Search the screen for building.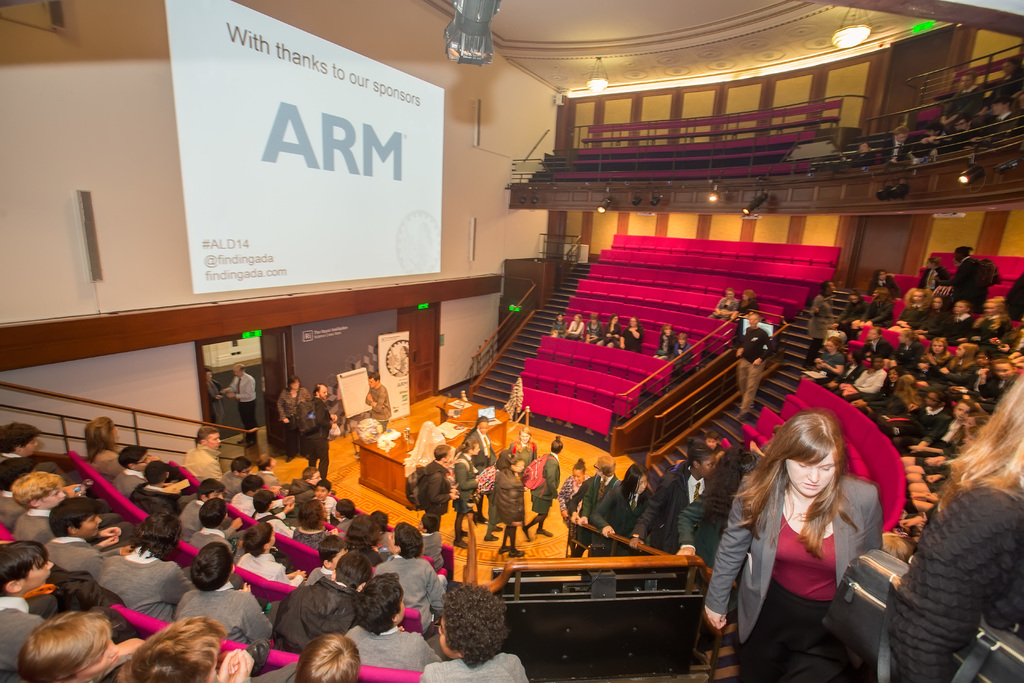
Found at bbox=(0, 0, 1023, 682).
